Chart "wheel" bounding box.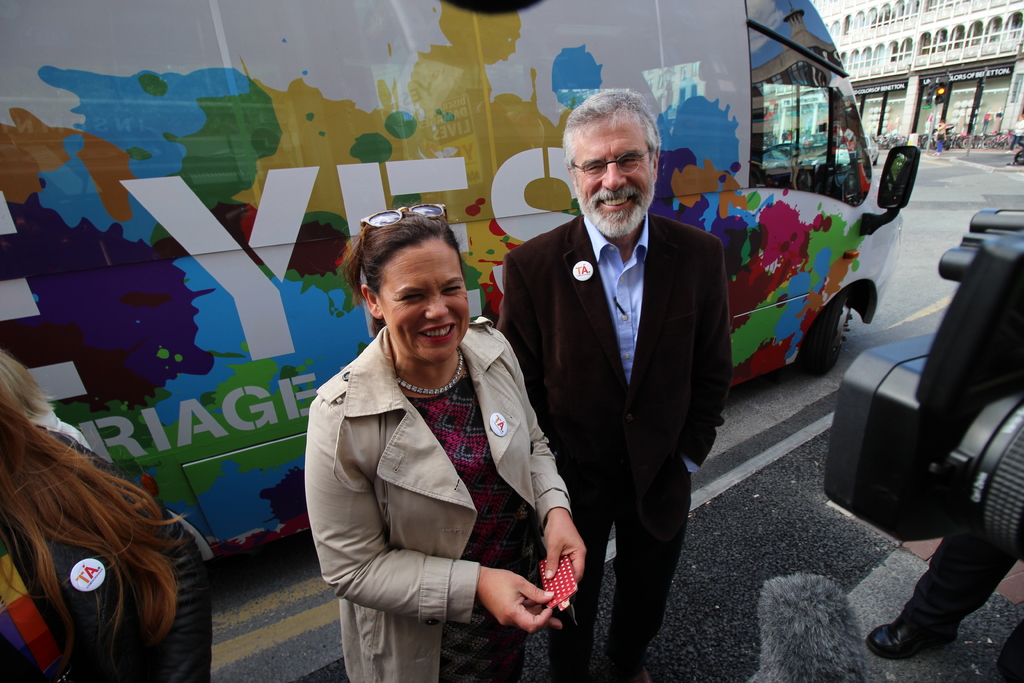
Charted: (x1=803, y1=295, x2=848, y2=375).
